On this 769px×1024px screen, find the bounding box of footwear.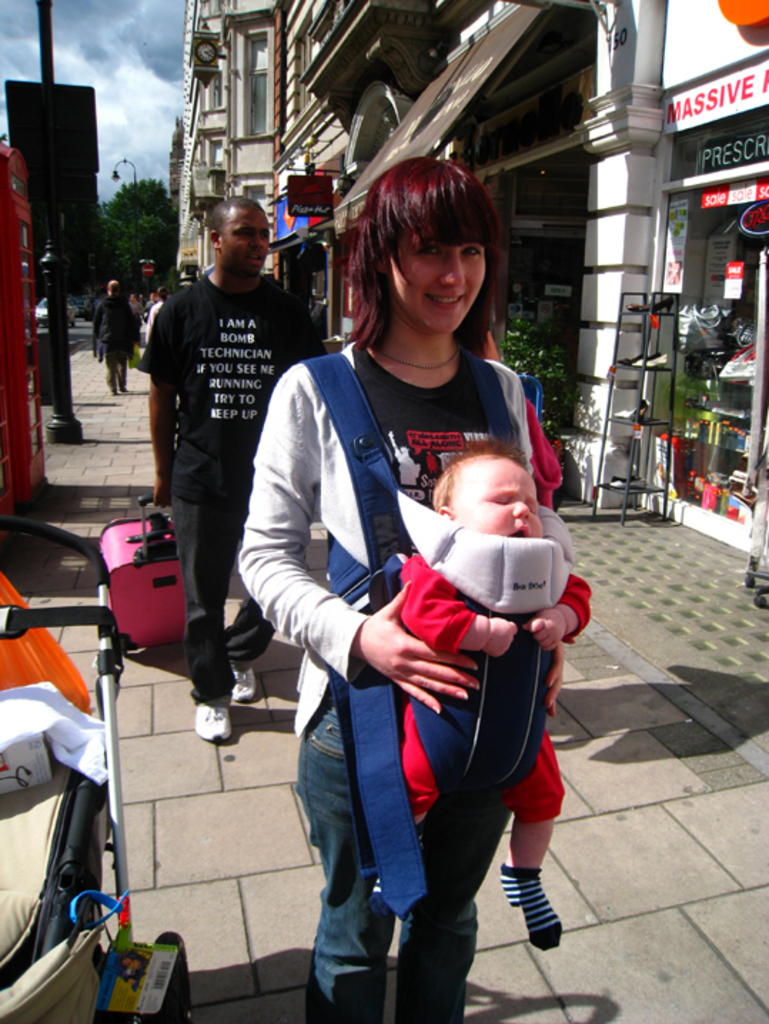
Bounding box: {"x1": 501, "y1": 863, "x2": 569, "y2": 953}.
